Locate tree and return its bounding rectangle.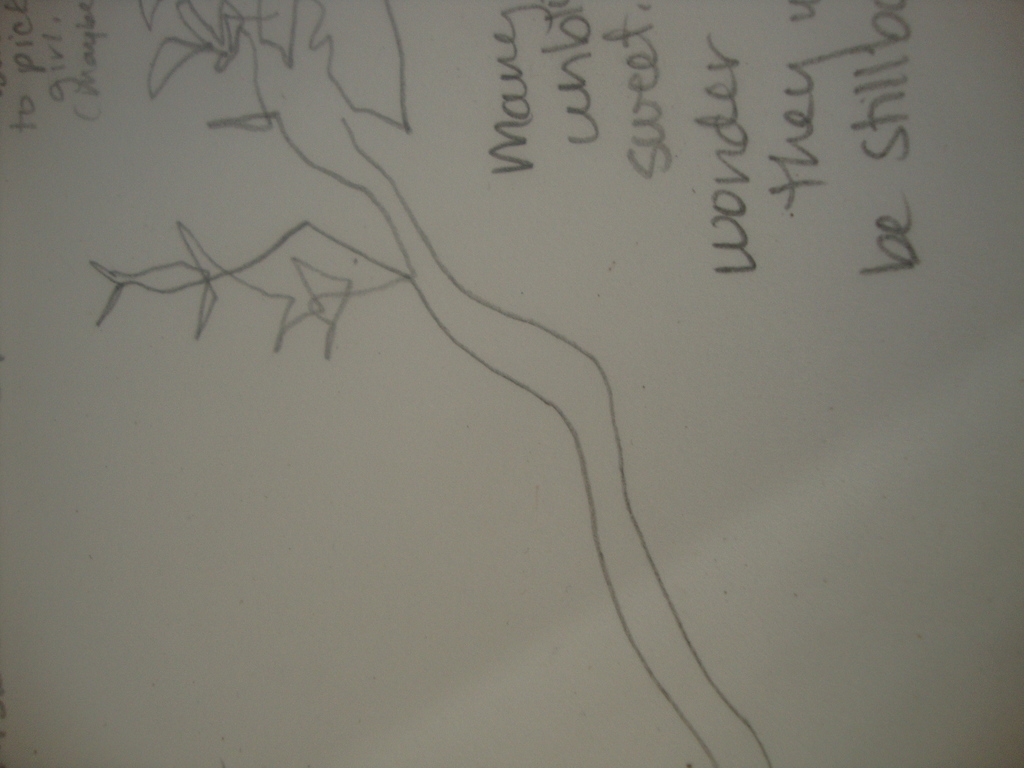
90/0/771/767.
